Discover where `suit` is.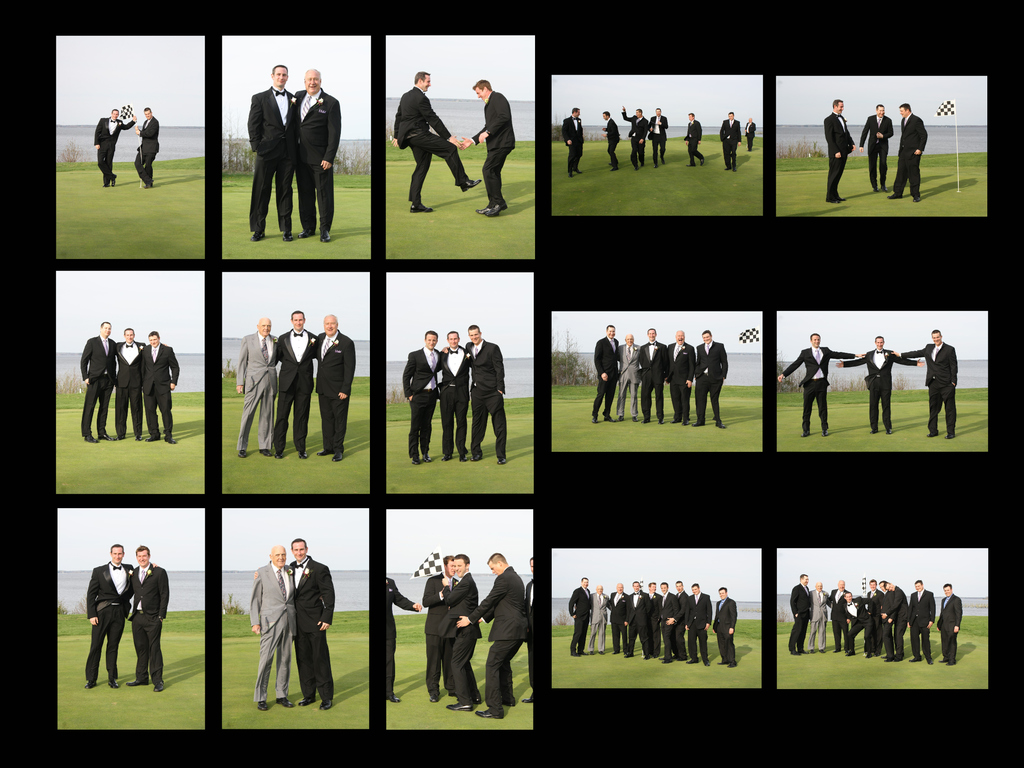
Discovered at box=[79, 333, 116, 433].
